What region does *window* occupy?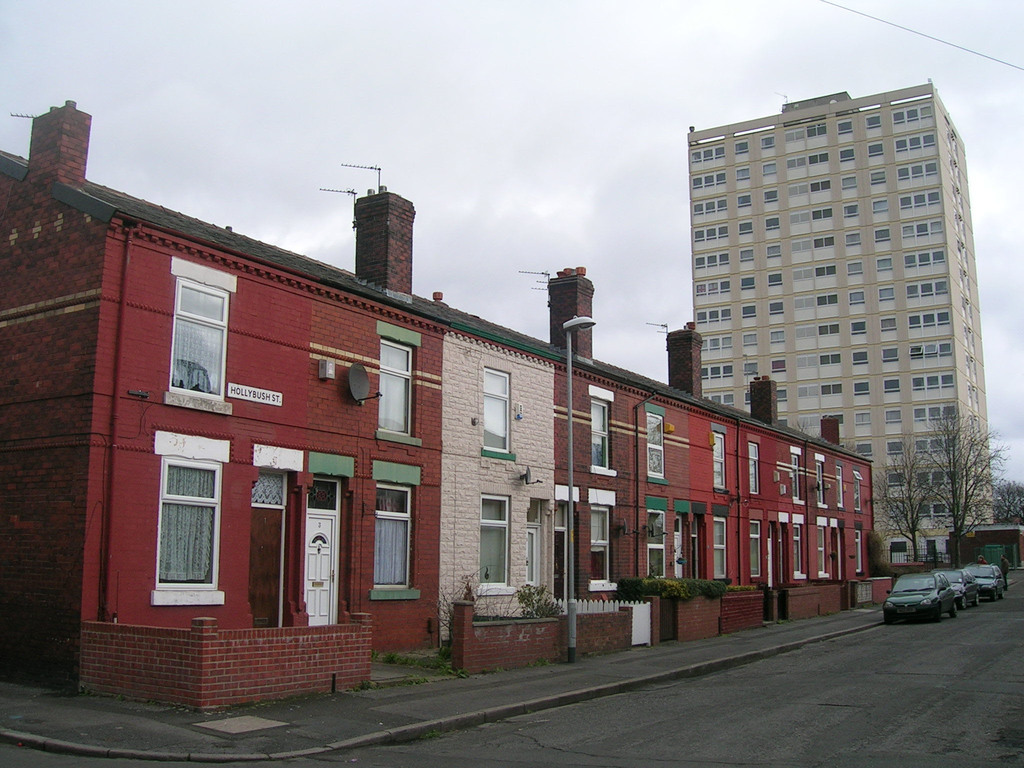
[840,173,857,188].
